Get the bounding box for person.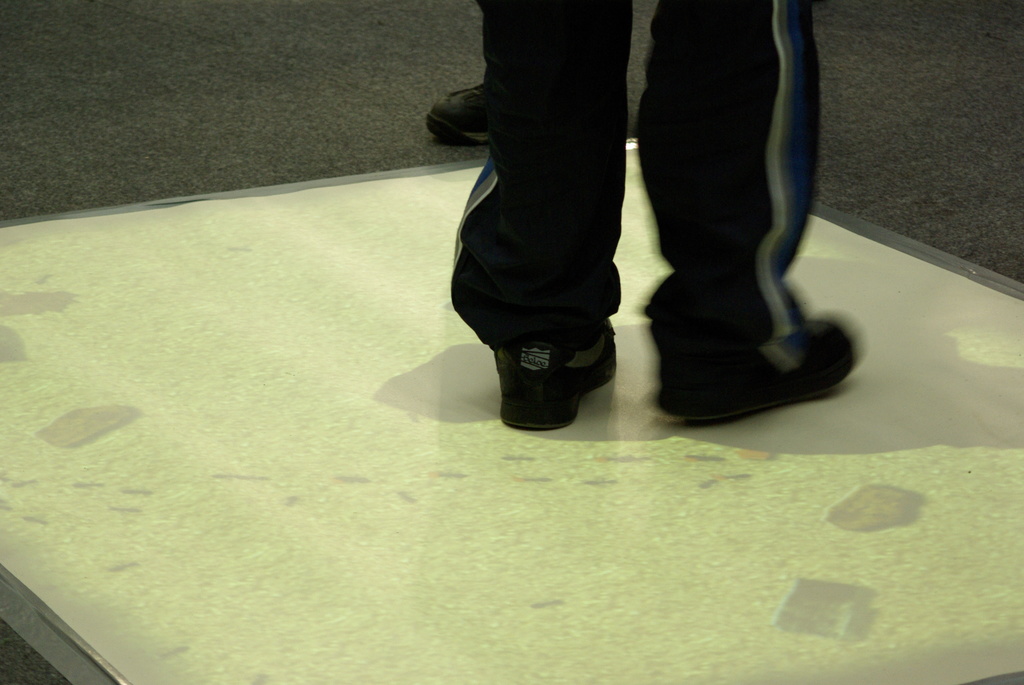
(left=440, top=0, right=838, bottom=381).
